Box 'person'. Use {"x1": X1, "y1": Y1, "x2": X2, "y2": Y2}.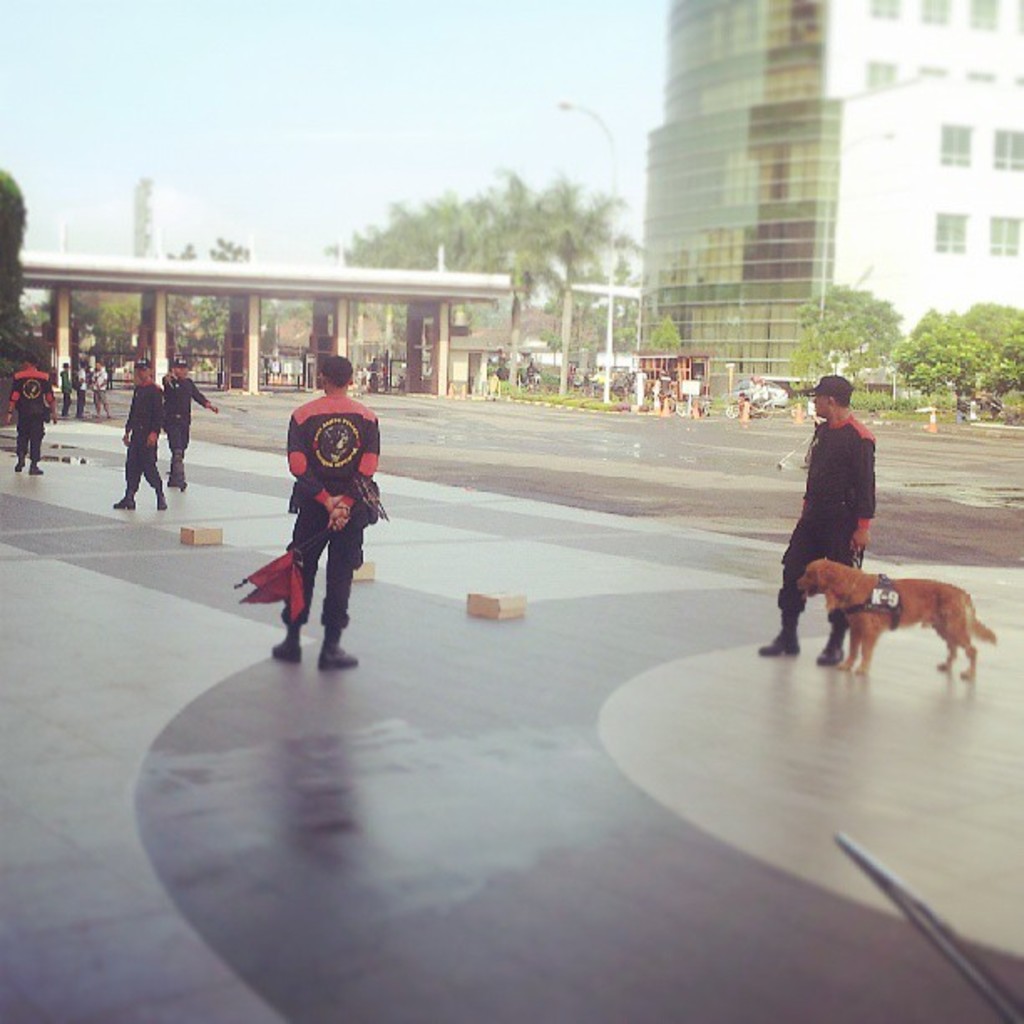
{"x1": 55, "y1": 358, "x2": 75, "y2": 422}.
